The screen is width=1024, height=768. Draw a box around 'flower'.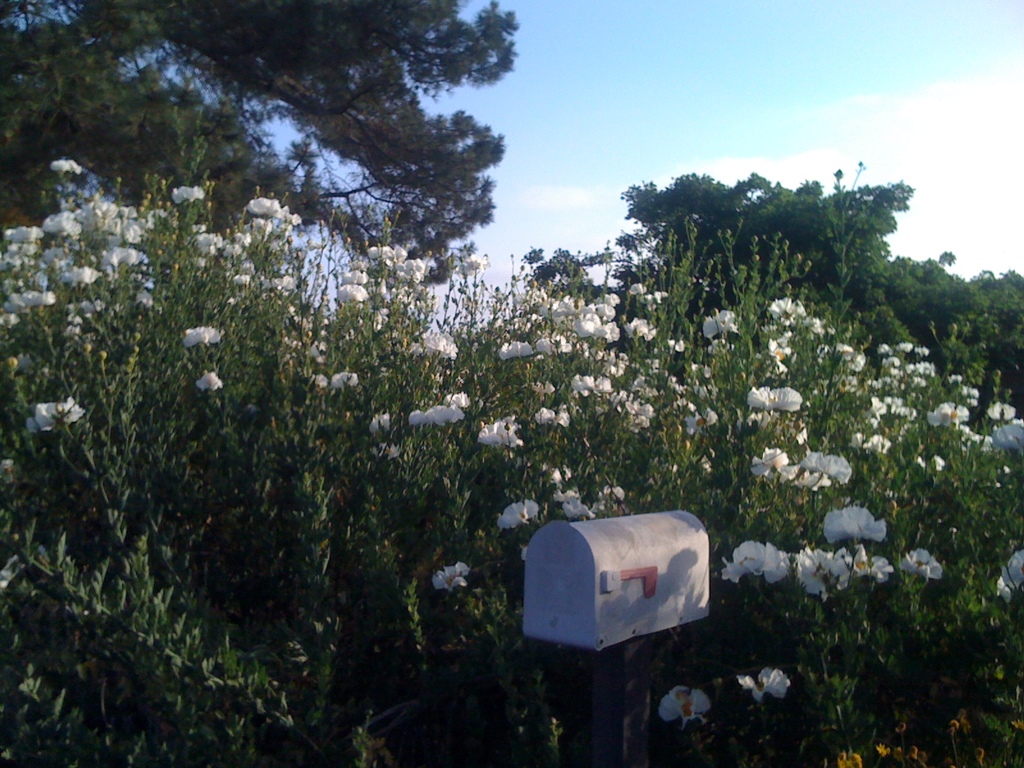
<region>816, 339, 932, 428</region>.
